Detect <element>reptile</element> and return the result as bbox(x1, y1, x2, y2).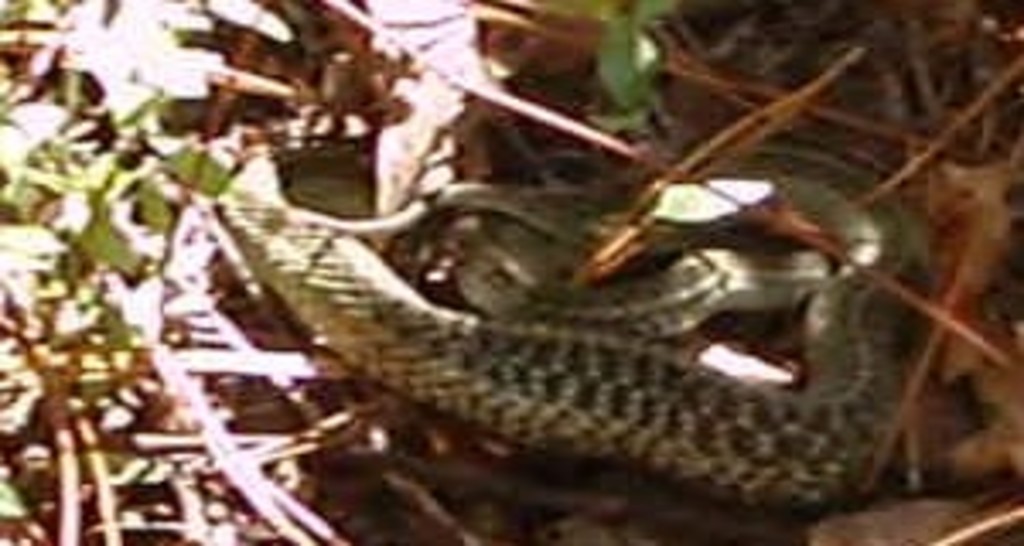
bbox(218, 154, 928, 512).
